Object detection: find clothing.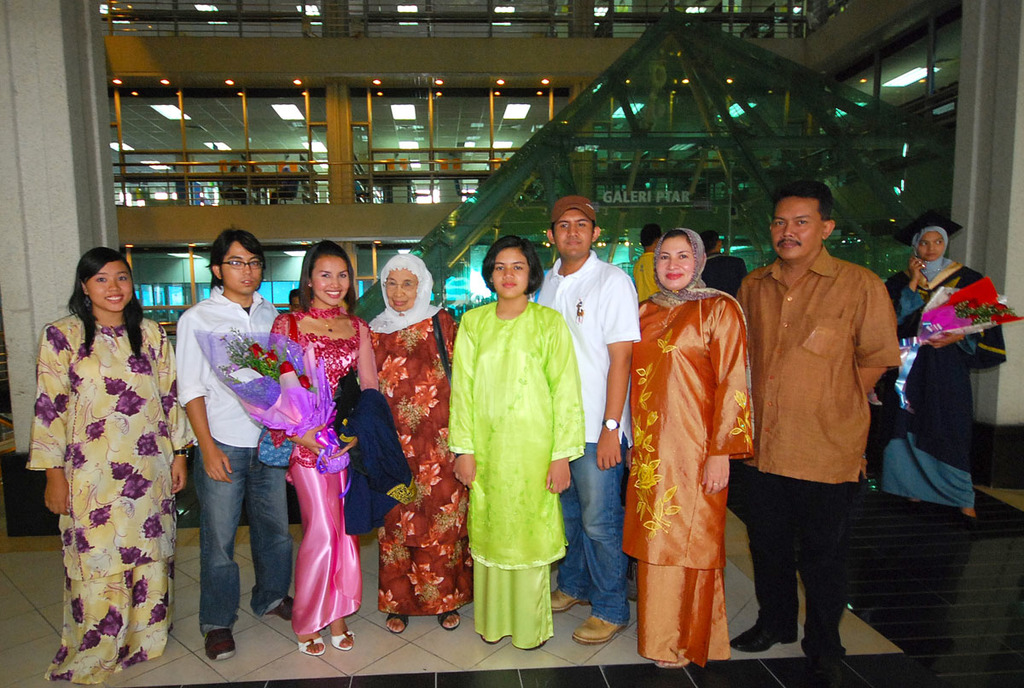
<region>521, 257, 640, 630</region>.
